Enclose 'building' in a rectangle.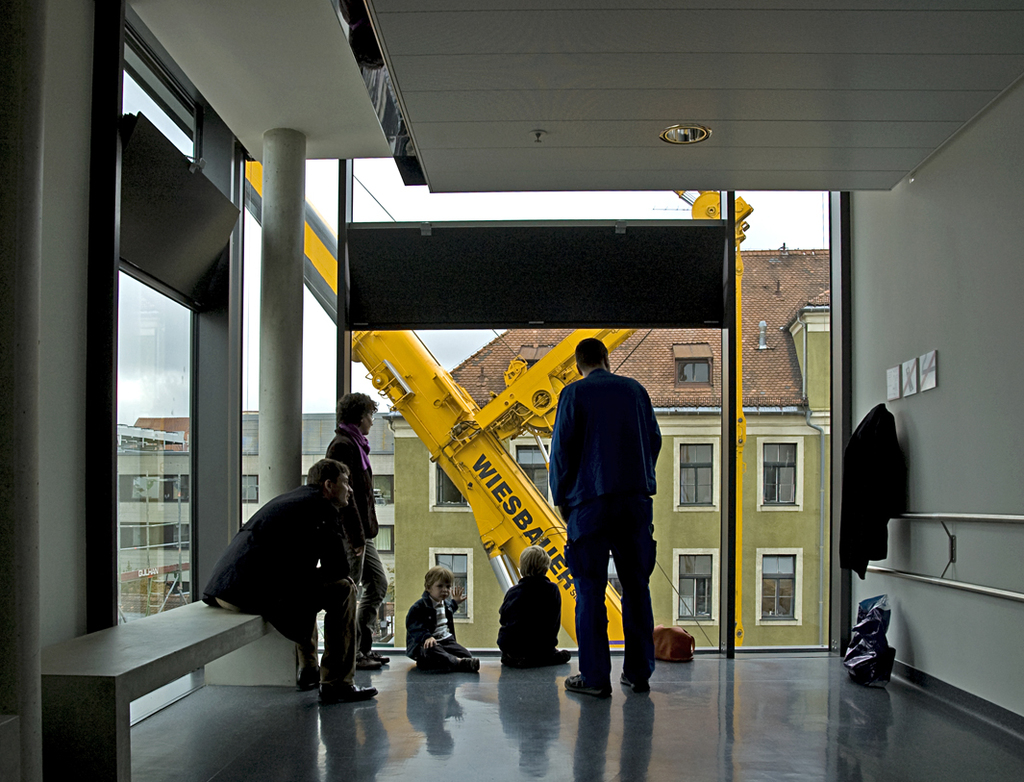
{"x1": 387, "y1": 249, "x2": 834, "y2": 647}.
